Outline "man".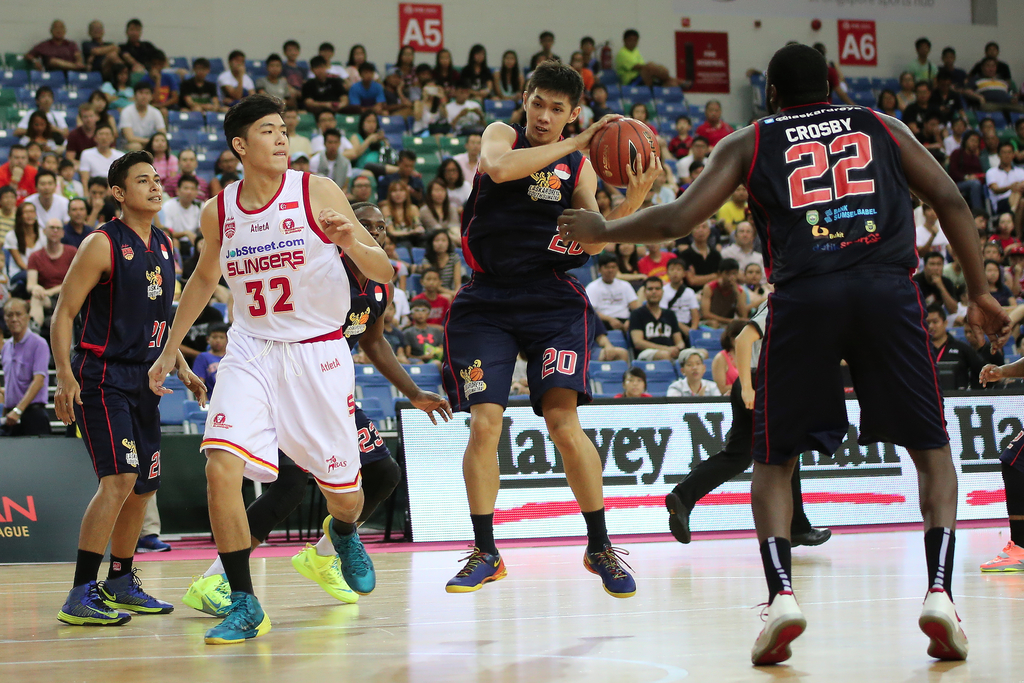
Outline: bbox=(737, 64, 767, 117).
